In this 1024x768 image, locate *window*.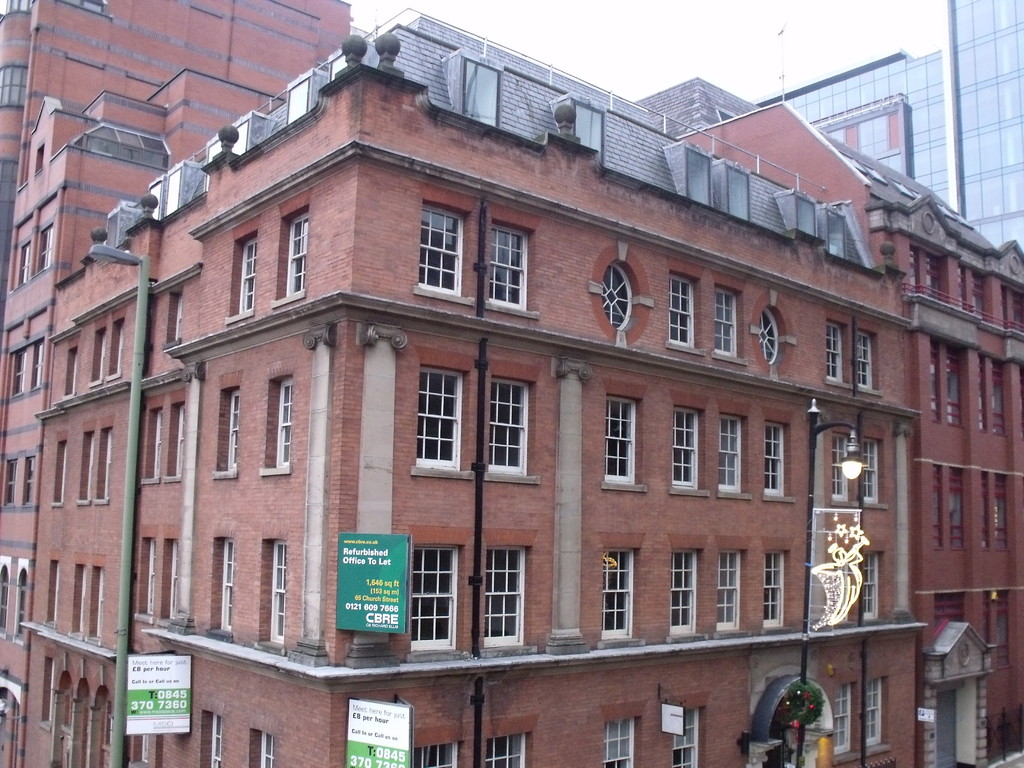
Bounding box: left=593, top=379, right=648, bottom=498.
